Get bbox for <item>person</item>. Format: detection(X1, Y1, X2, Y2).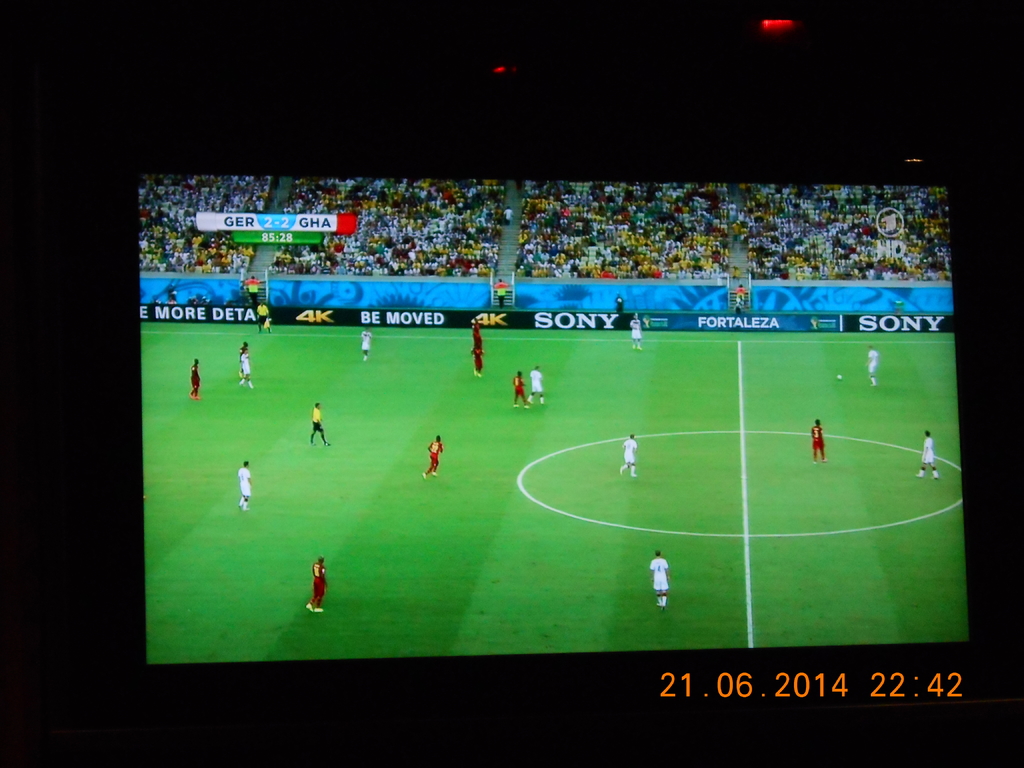
detection(360, 330, 372, 366).
